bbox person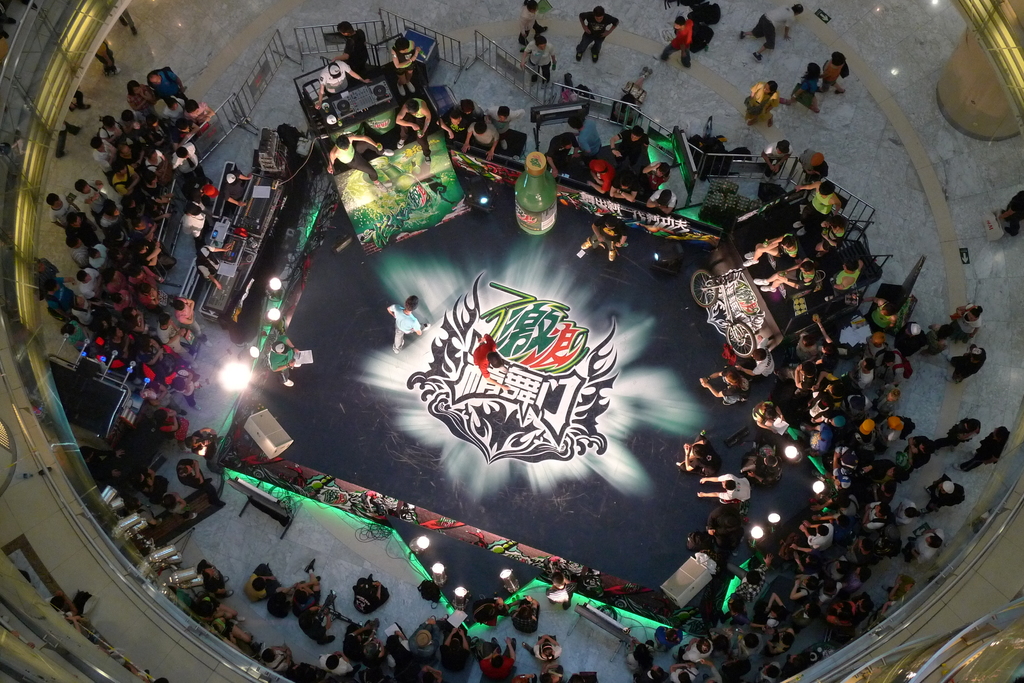
326:131:381:185
